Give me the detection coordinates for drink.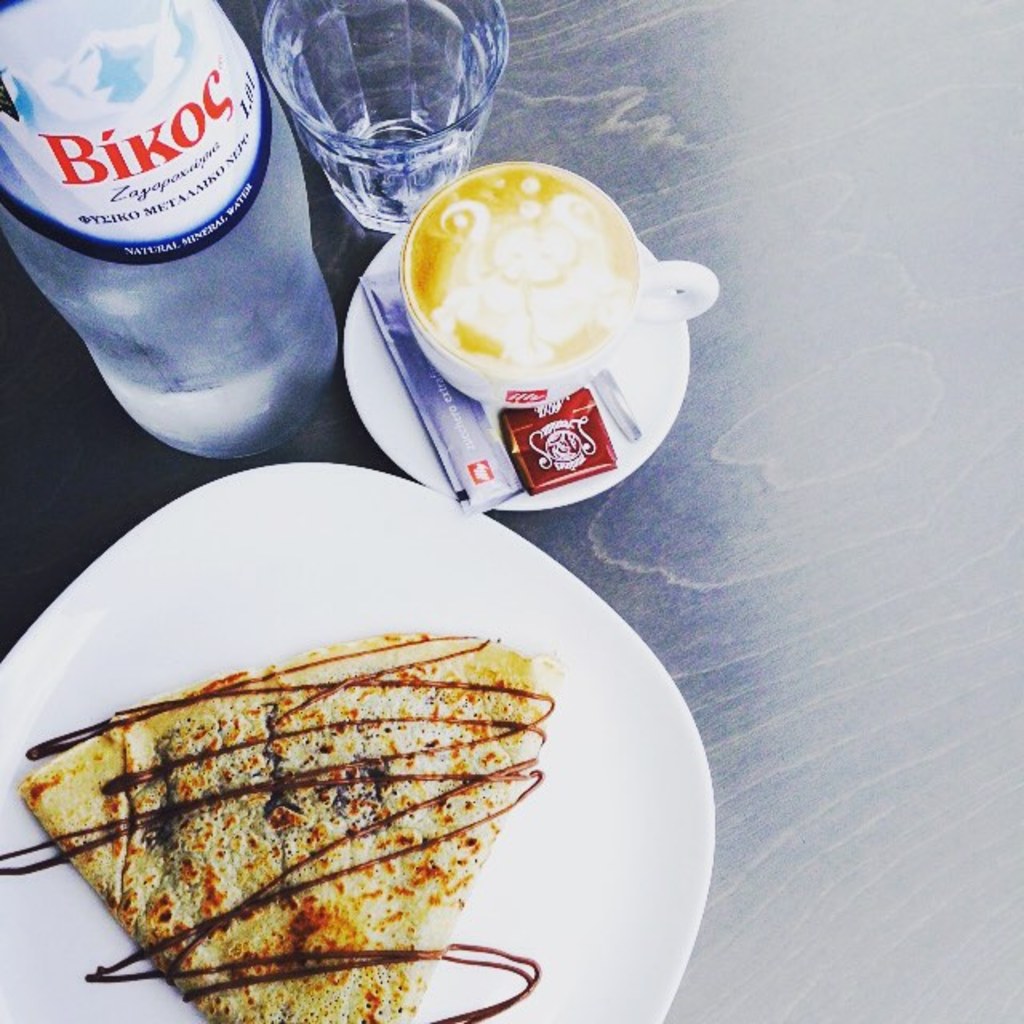
select_region(35, 37, 347, 515).
